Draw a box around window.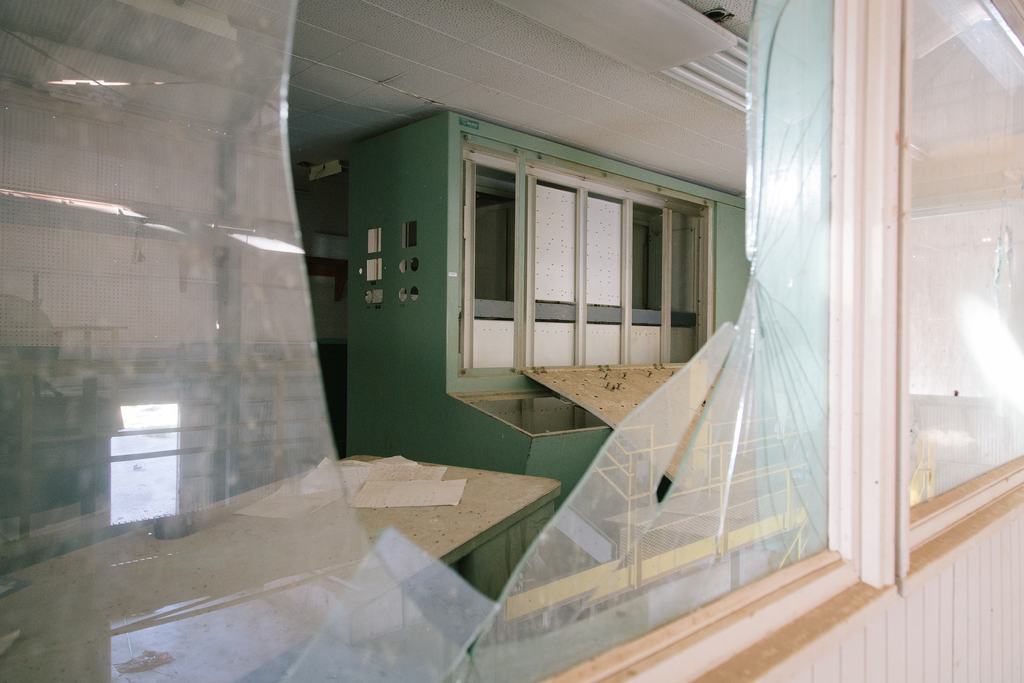
bbox=(0, 0, 872, 682).
